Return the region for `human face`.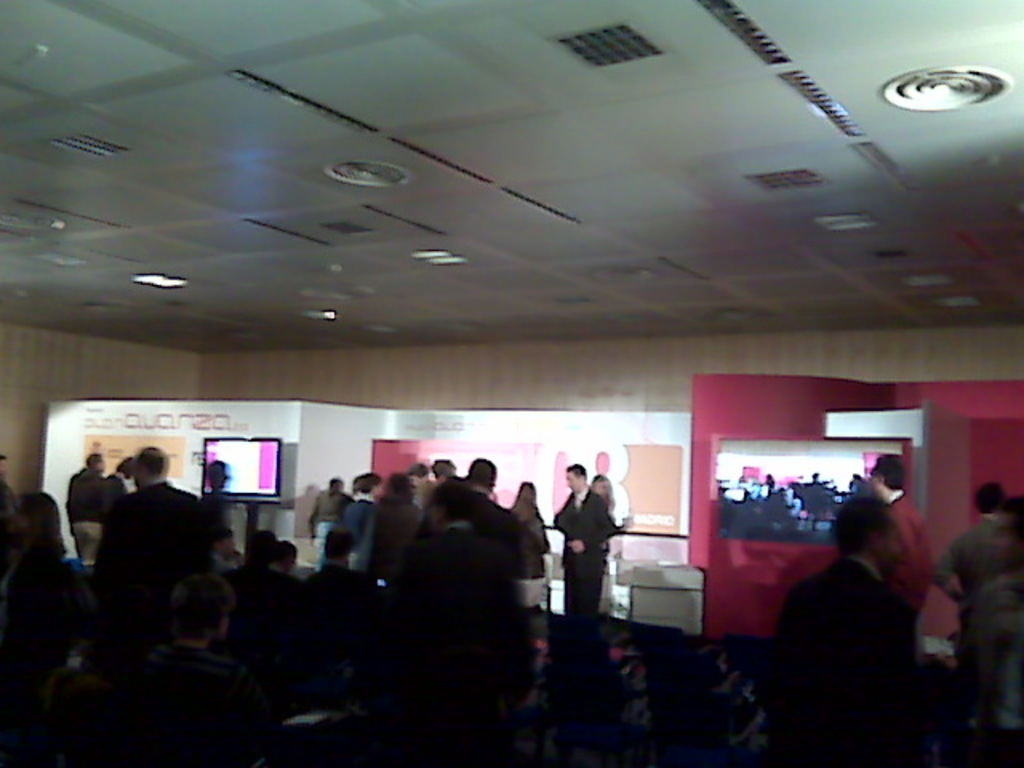
l=522, t=485, r=534, b=502.
